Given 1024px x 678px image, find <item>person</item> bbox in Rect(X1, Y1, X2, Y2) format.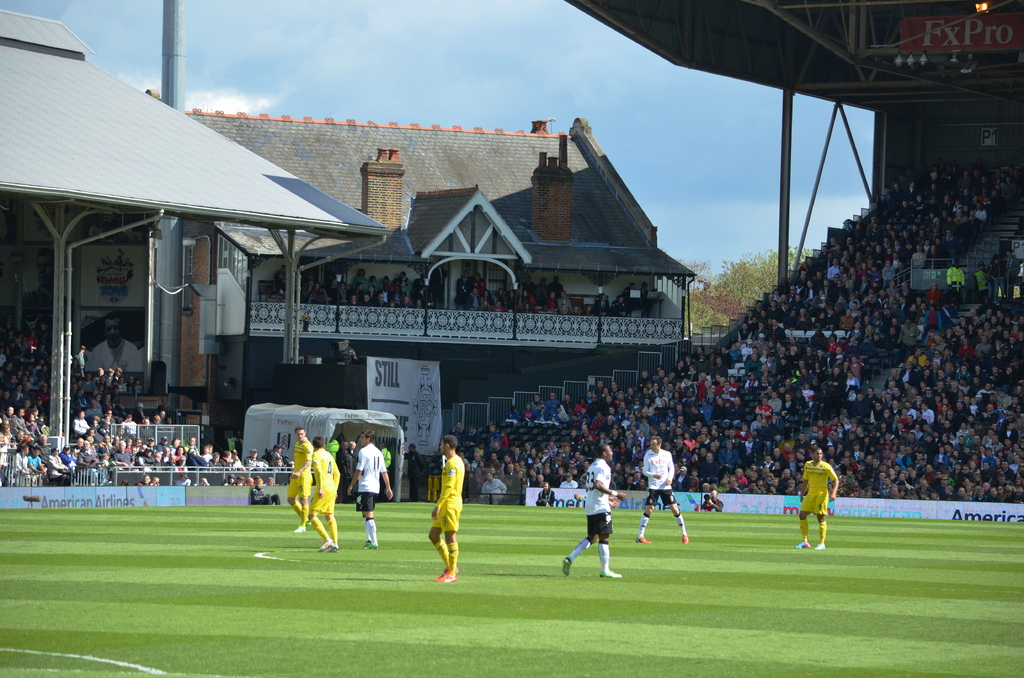
Rect(22, 247, 75, 309).
